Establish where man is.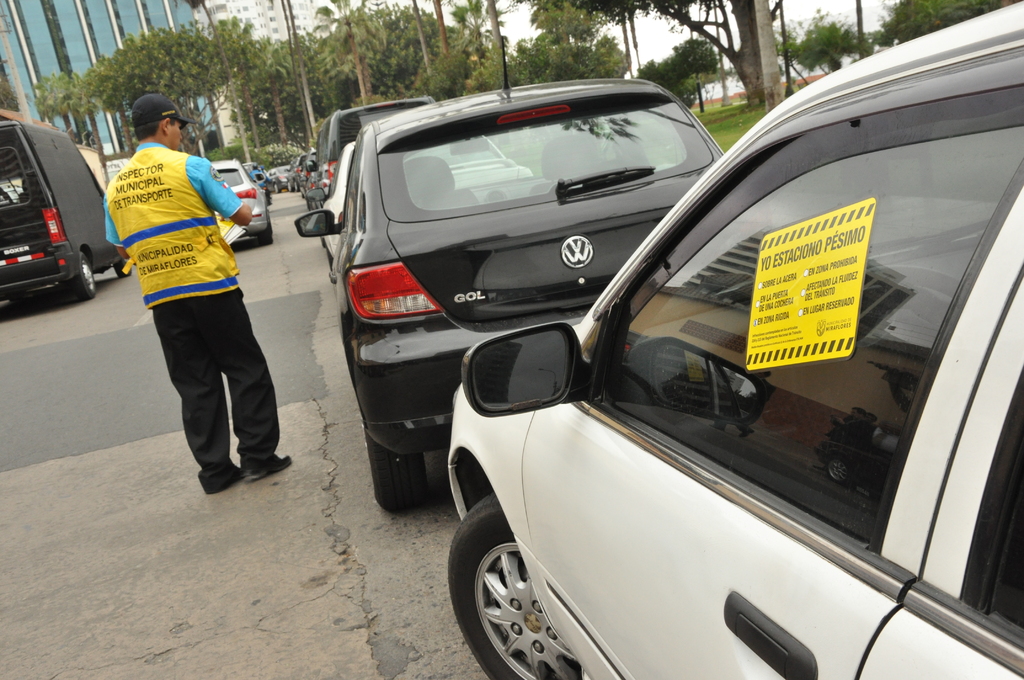
Established at <box>113,117,284,503</box>.
